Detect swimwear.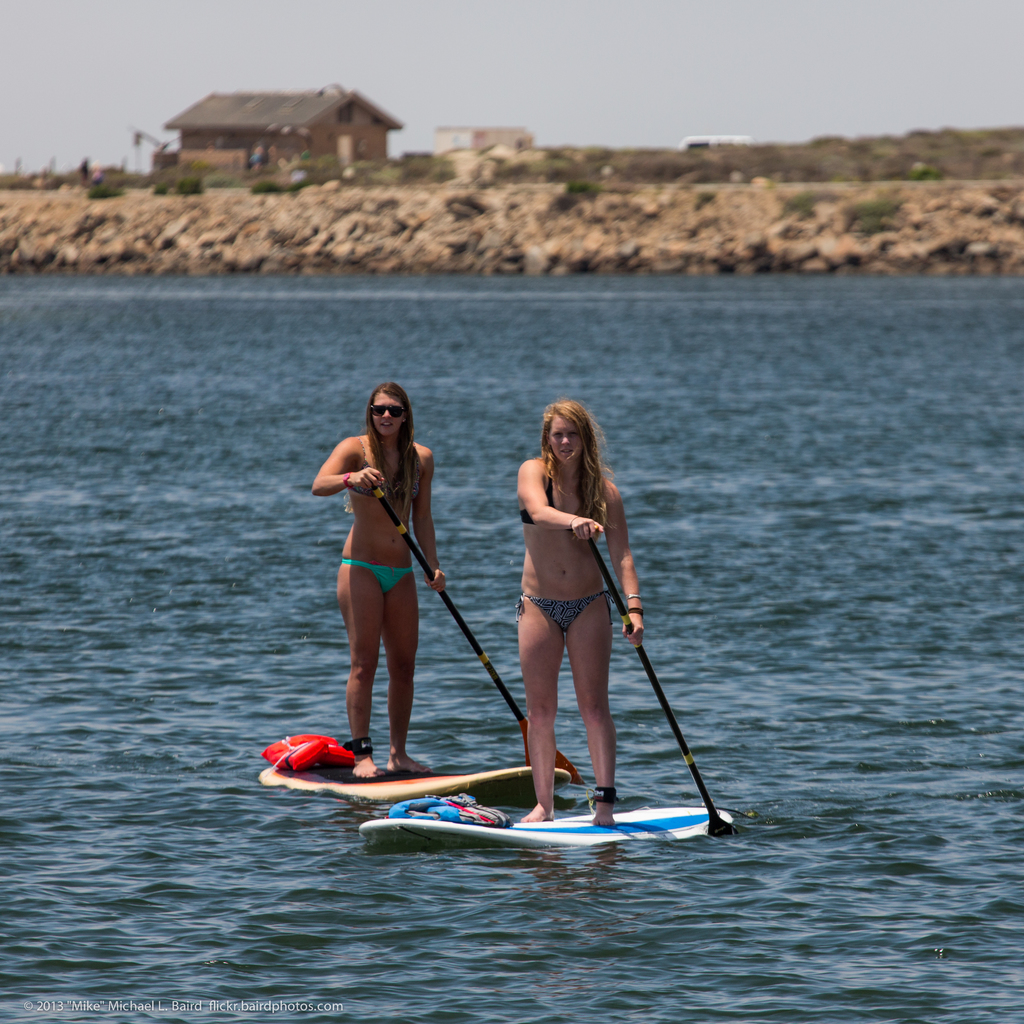
Detected at detection(339, 547, 435, 600).
